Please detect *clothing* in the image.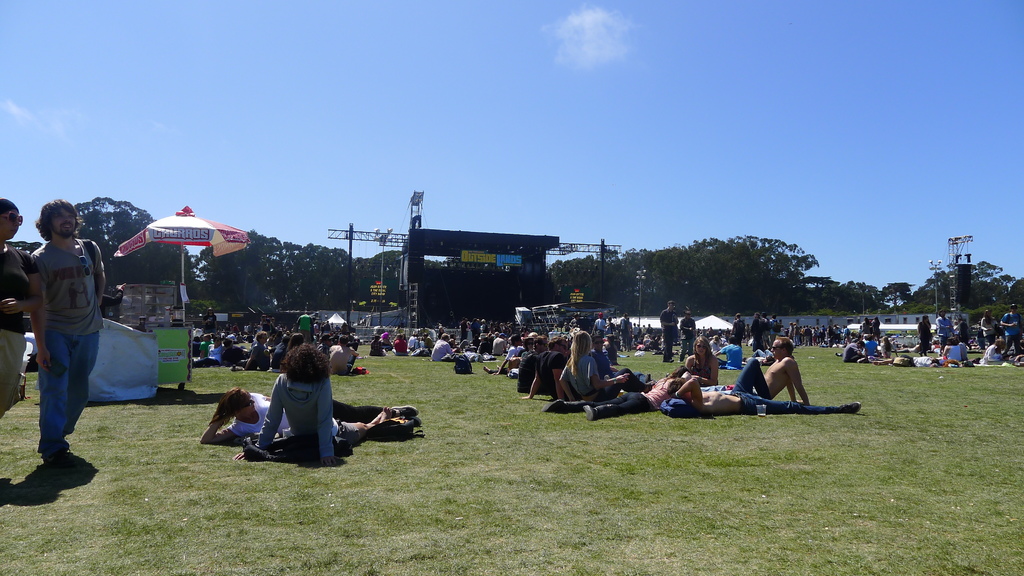
BBox(880, 342, 893, 358).
